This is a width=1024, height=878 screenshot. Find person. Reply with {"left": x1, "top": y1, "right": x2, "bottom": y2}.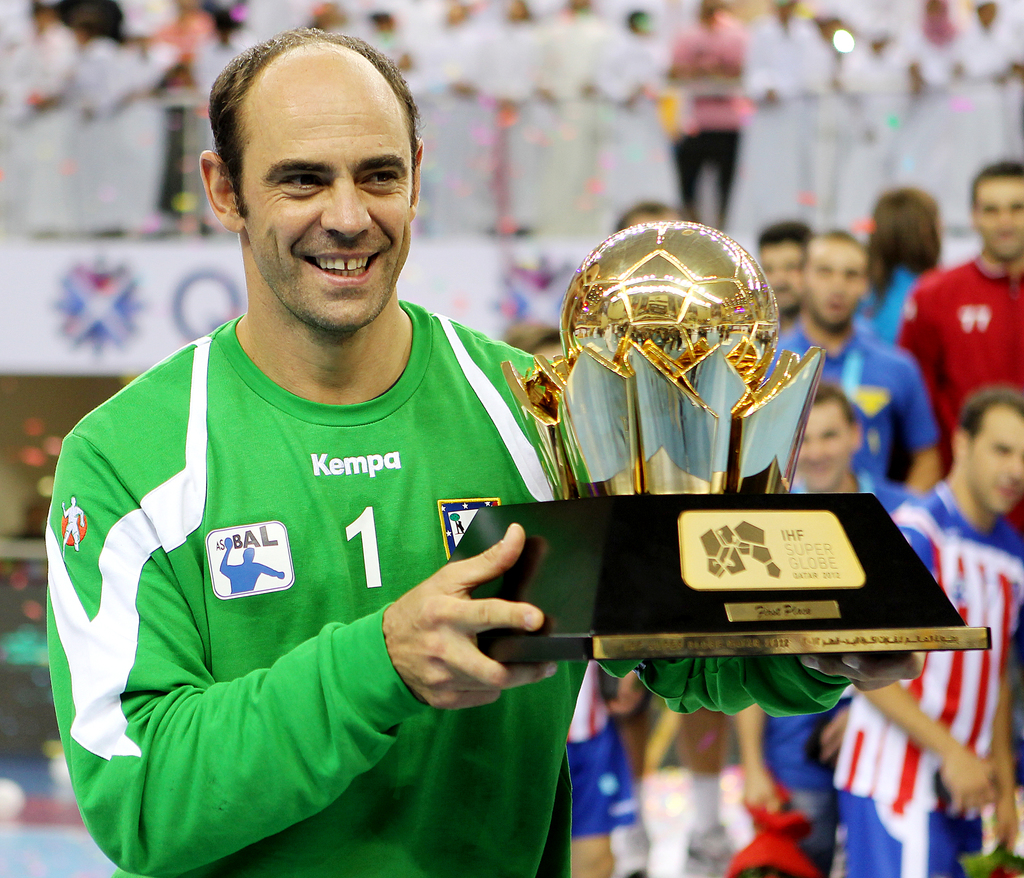
{"left": 40, "top": 22, "right": 925, "bottom": 877}.
